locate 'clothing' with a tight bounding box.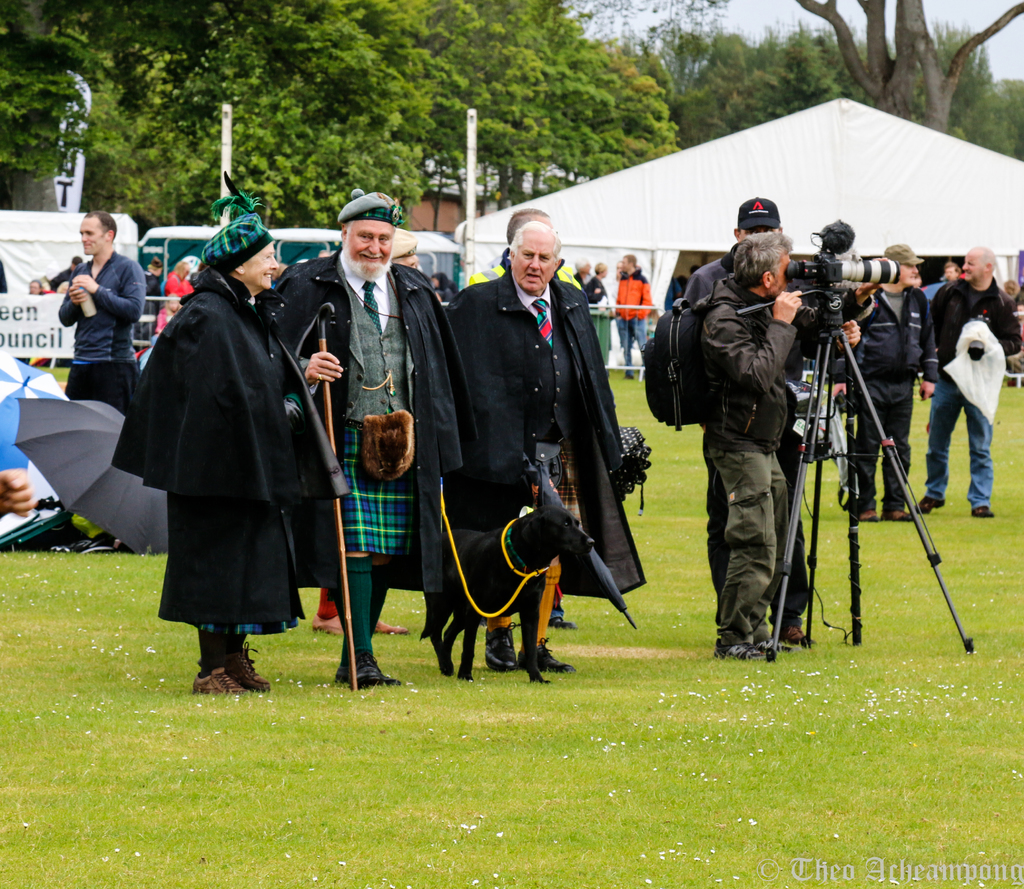
(584, 272, 617, 362).
